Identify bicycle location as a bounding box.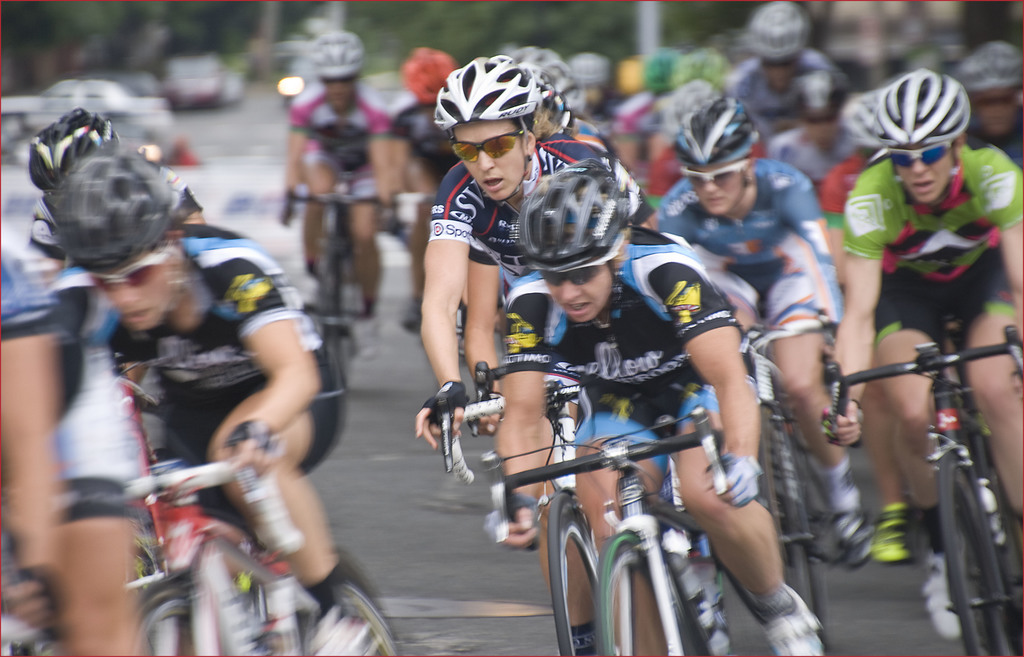
box=[824, 302, 1023, 638].
